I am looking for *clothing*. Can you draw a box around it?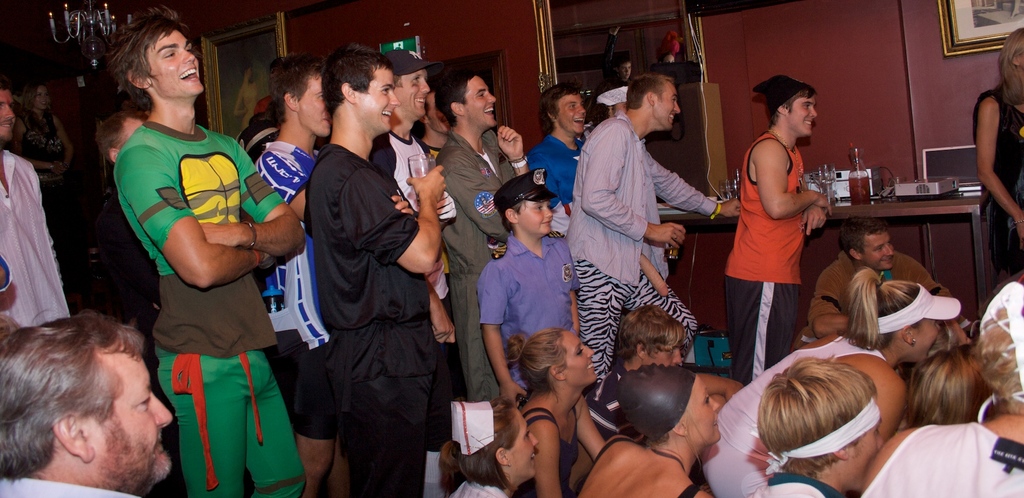
Sure, the bounding box is BBox(583, 369, 623, 433).
